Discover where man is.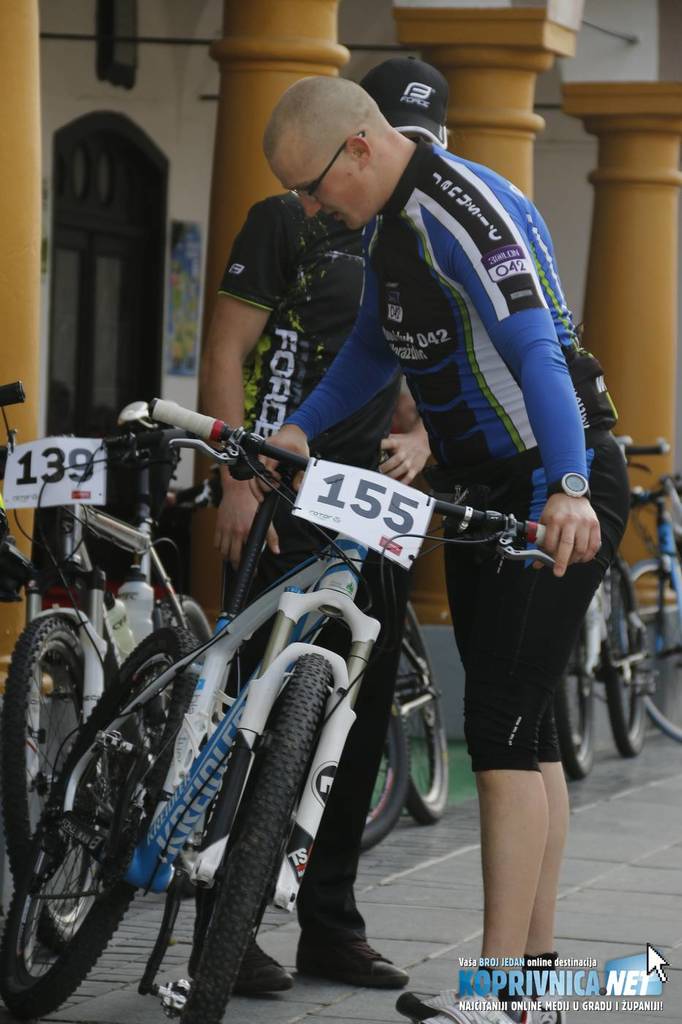
Discovered at <region>251, 73, 633, 1021</region>.
